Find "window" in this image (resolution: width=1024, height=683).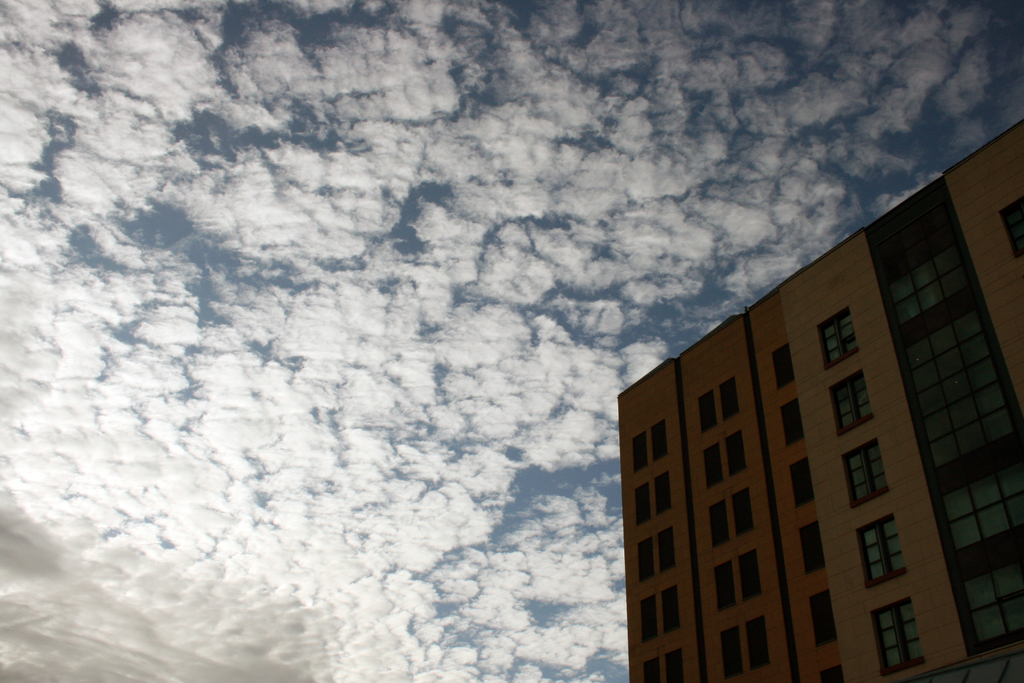
bbox(641, 594, 658, 646).
